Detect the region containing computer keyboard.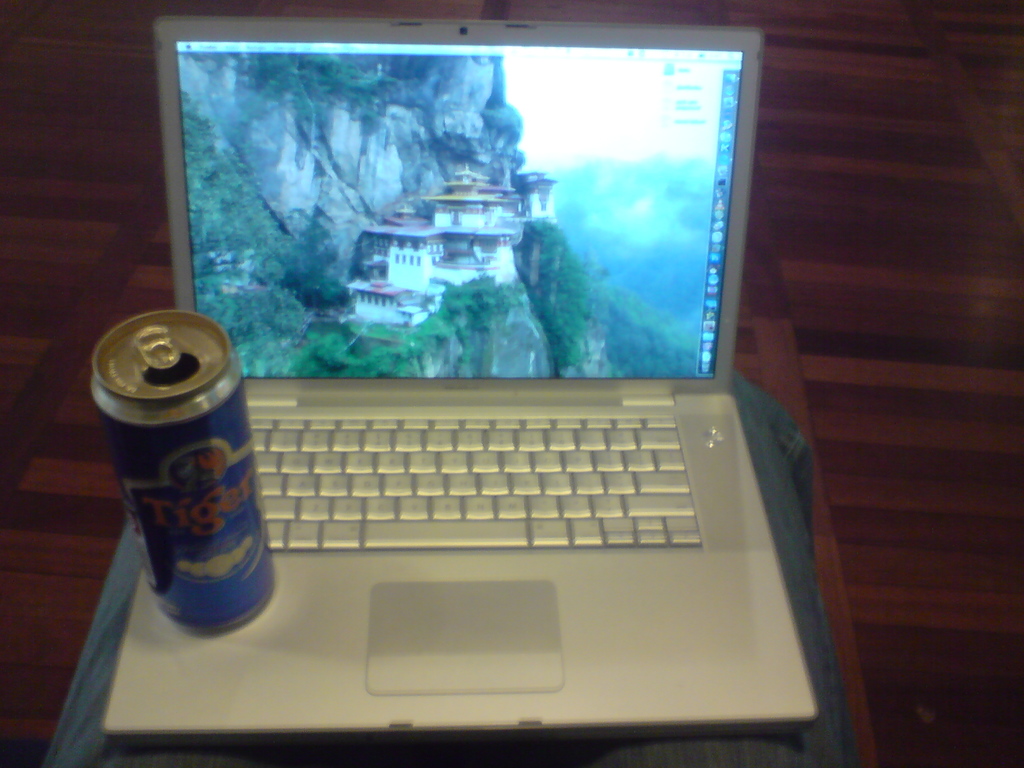
250/414/701/553.
